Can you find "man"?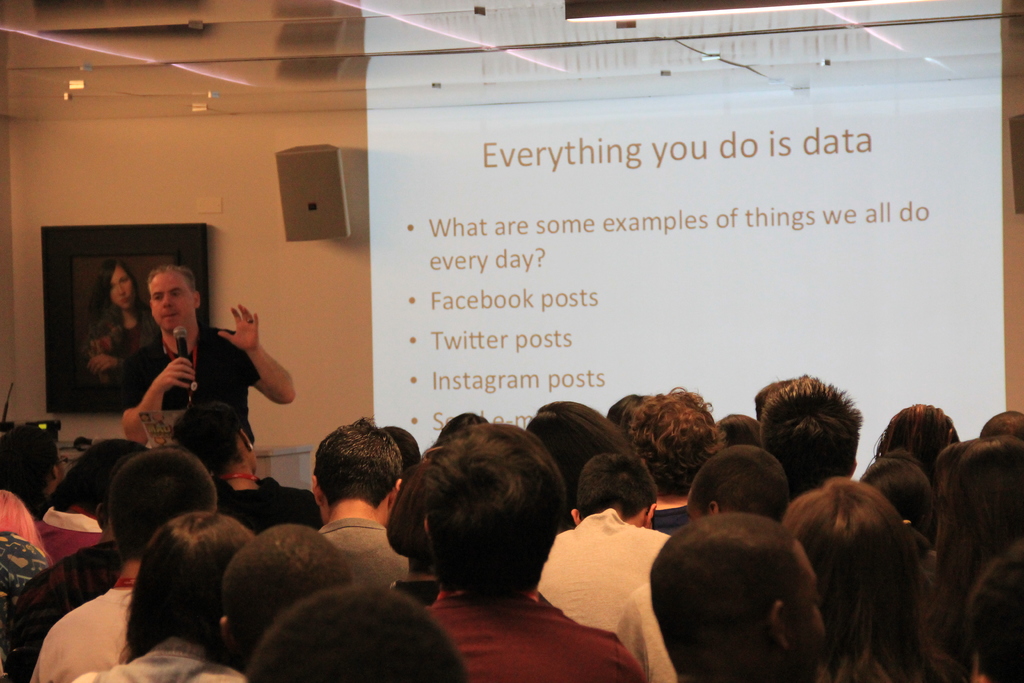
Yes, bounding box: [611, 447, 785, 678].
